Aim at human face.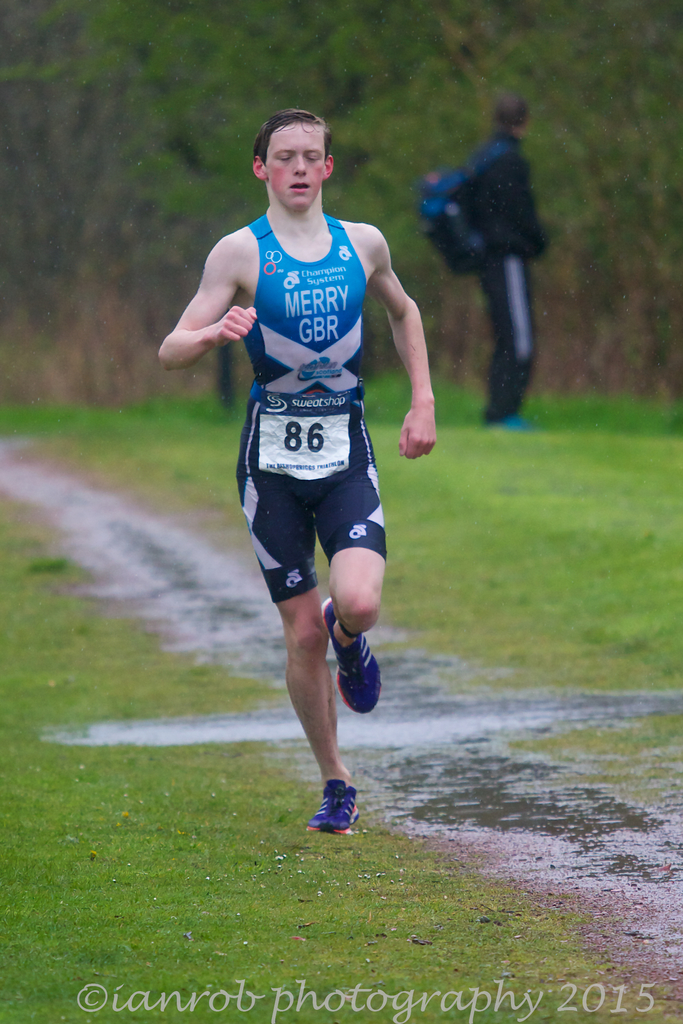
Aimed at x1=264 y1=122 x2=325 y2=209.
